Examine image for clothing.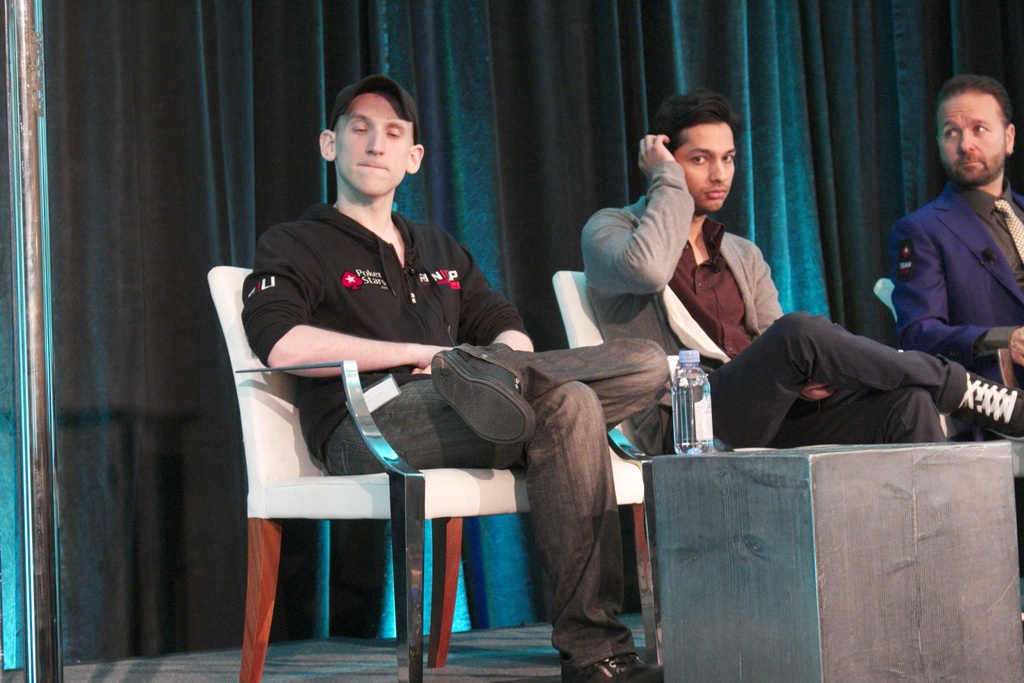
Examination result: BBox(891, 179, 1023, 388).
